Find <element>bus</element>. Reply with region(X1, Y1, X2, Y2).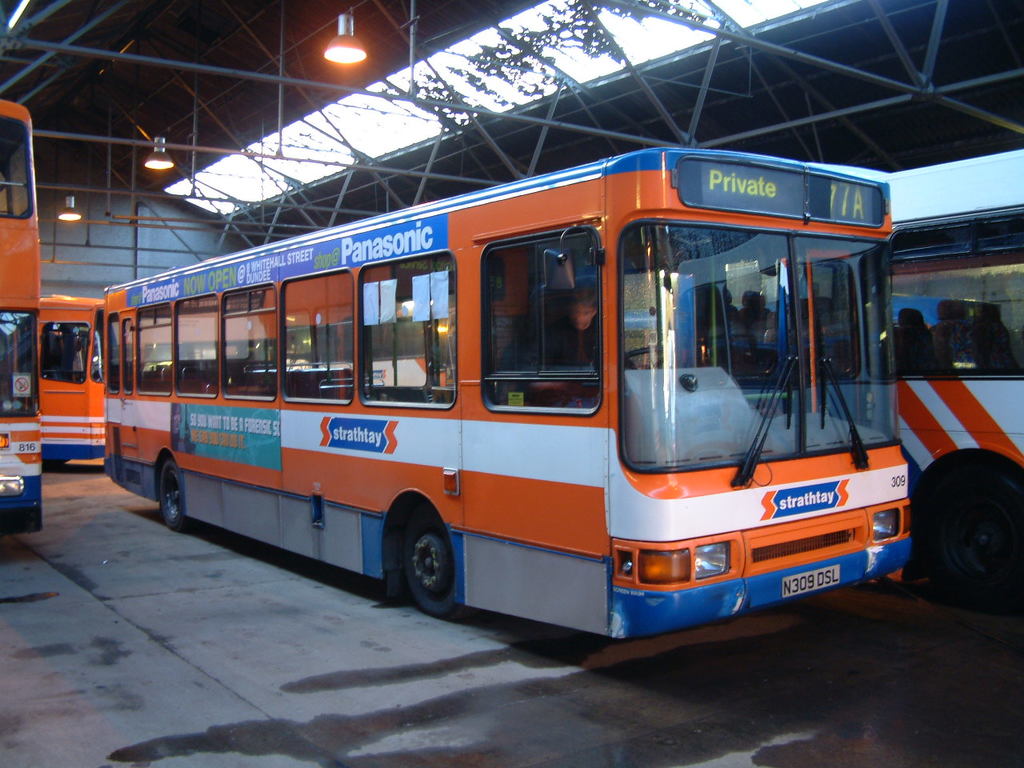
region(882, 191, 1023, 618).
